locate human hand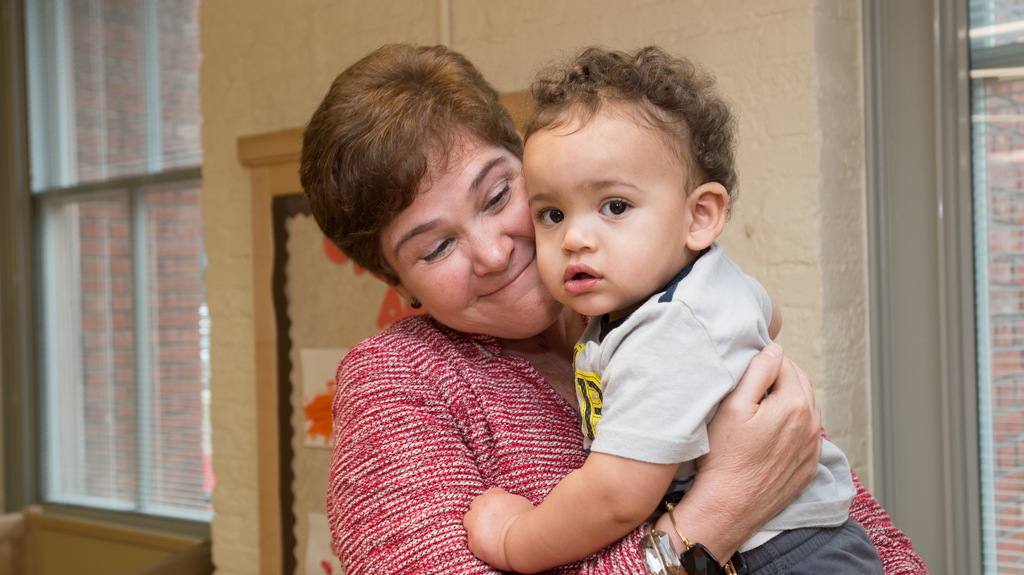
460/484/536/574
